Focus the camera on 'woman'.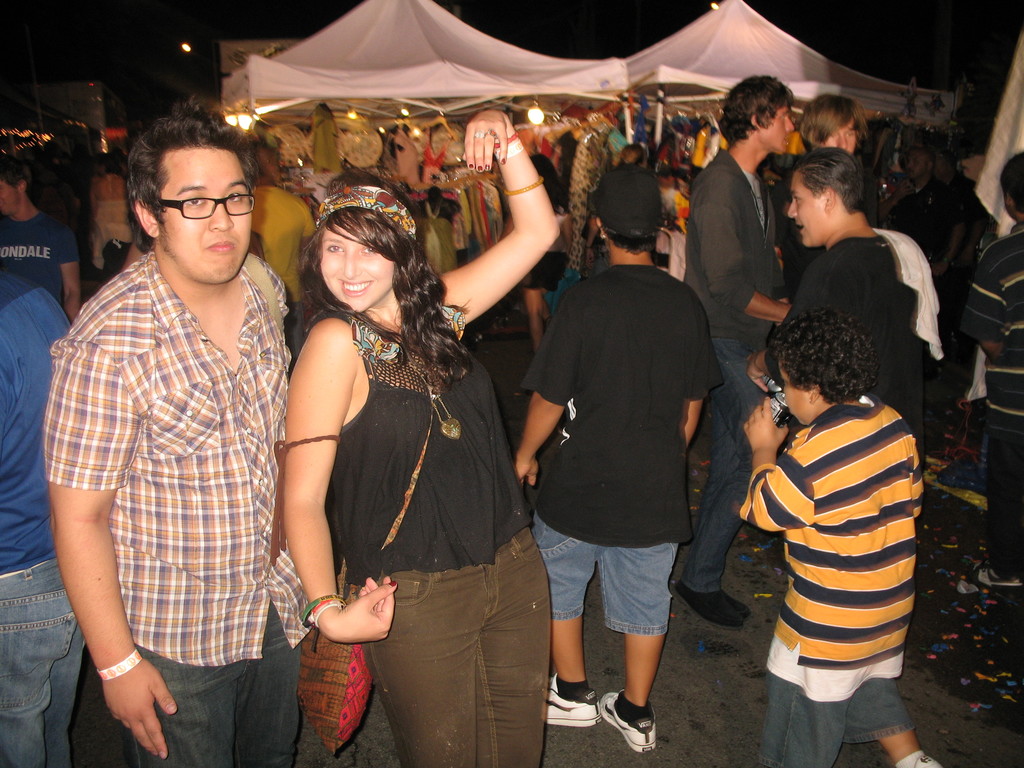
Focus region: pyautogui.locateOnScreen(268, 170, 538, 758).
